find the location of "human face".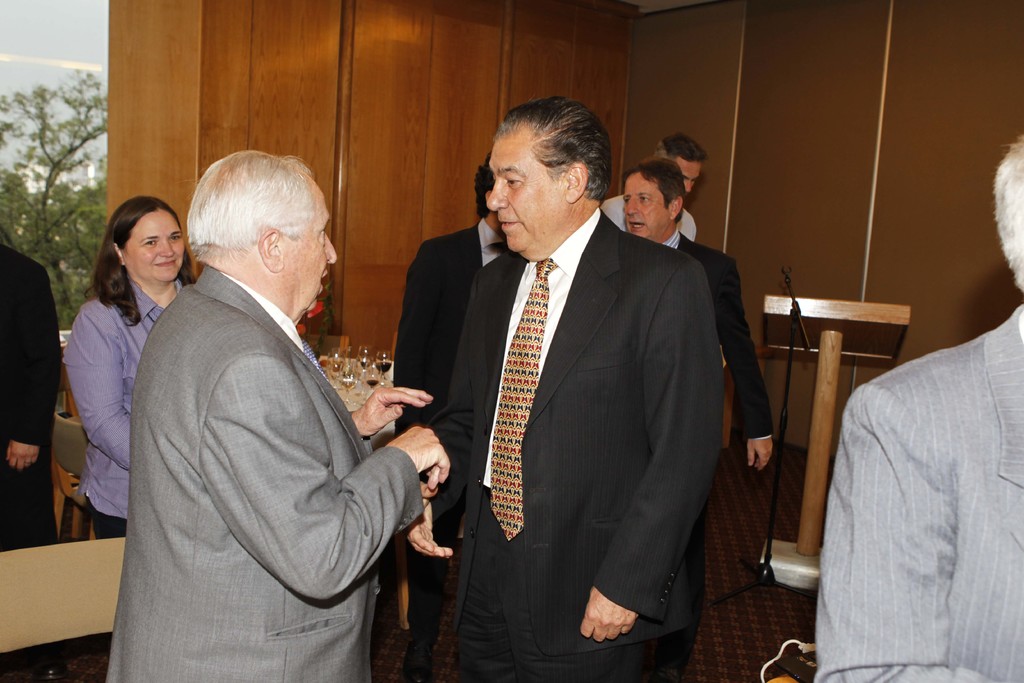
Location: box(132, 210, 187, 286).
